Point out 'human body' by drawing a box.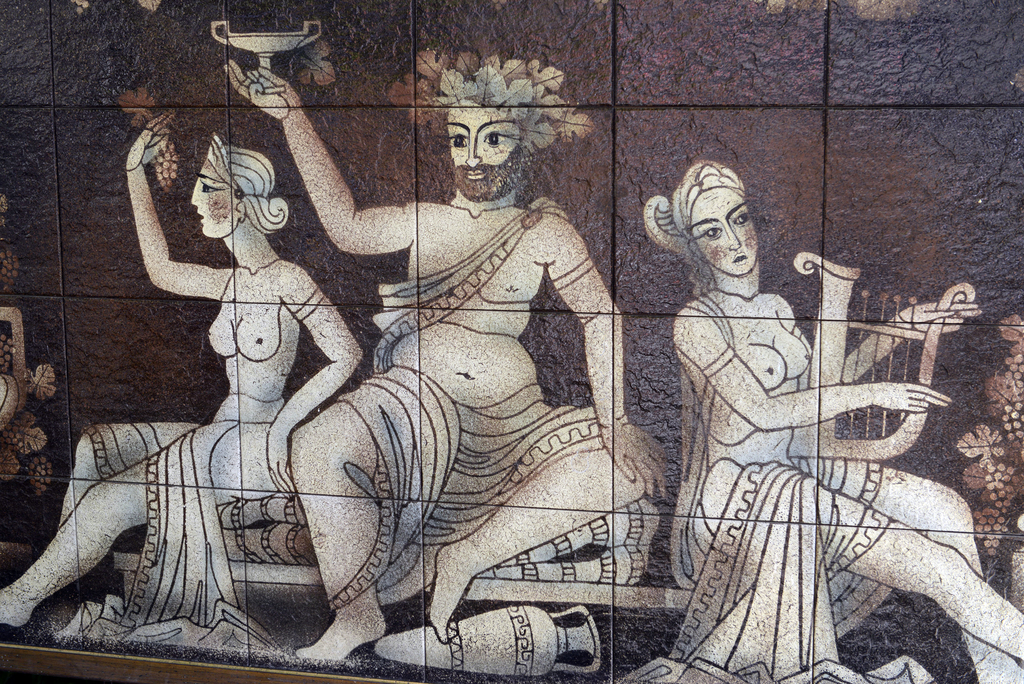
3,113,359,625.
